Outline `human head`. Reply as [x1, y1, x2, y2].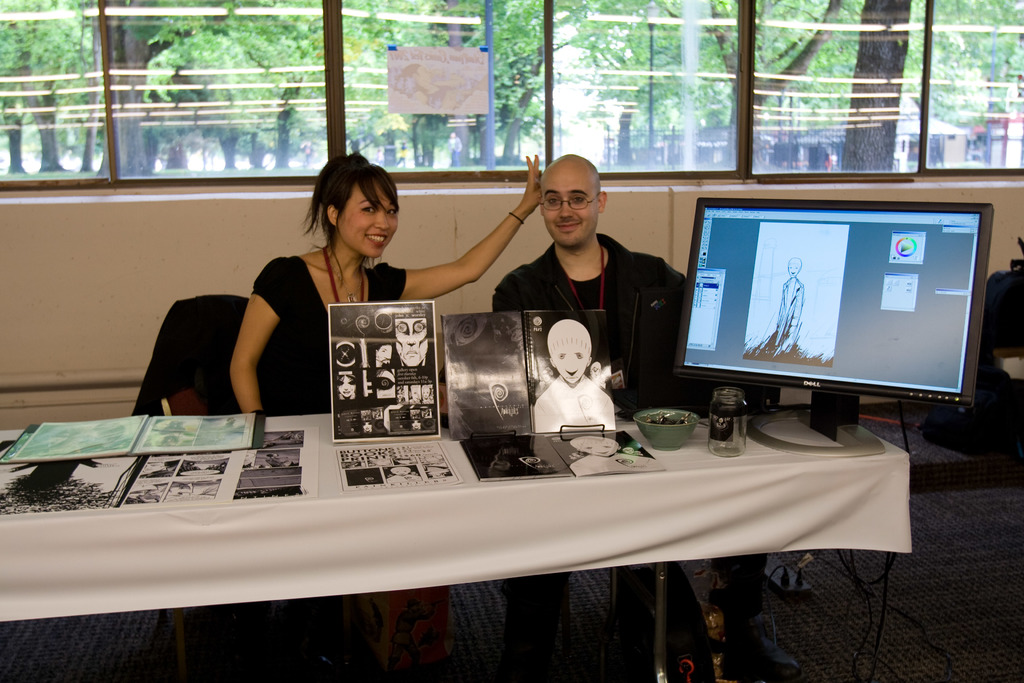
[335, 370, 360, 403].
